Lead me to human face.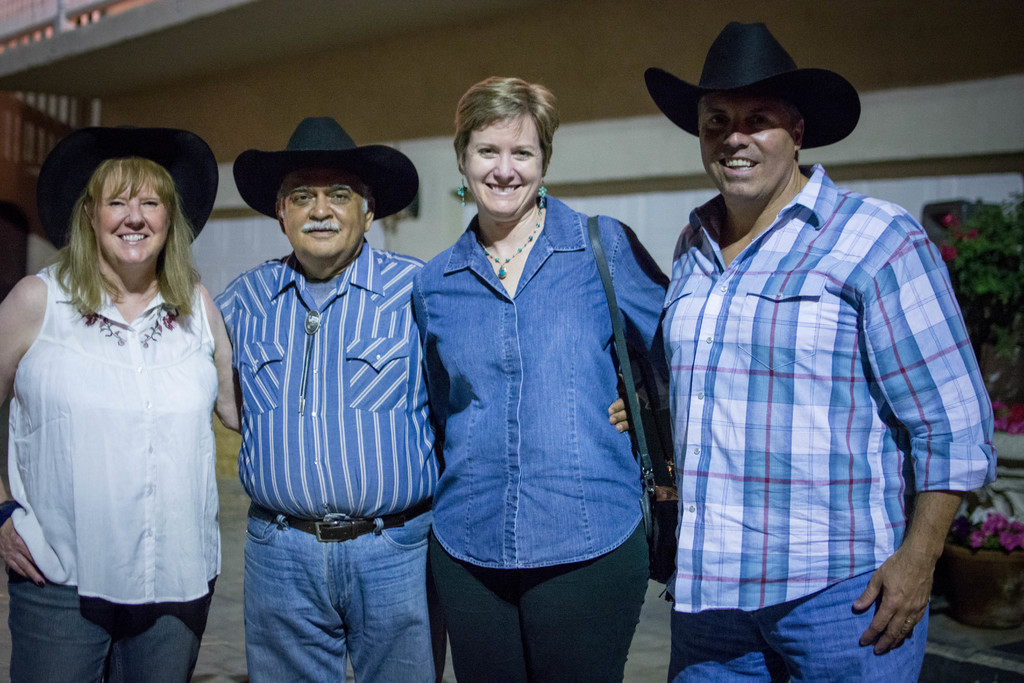
Lead to 460, 111, 540, 215.
